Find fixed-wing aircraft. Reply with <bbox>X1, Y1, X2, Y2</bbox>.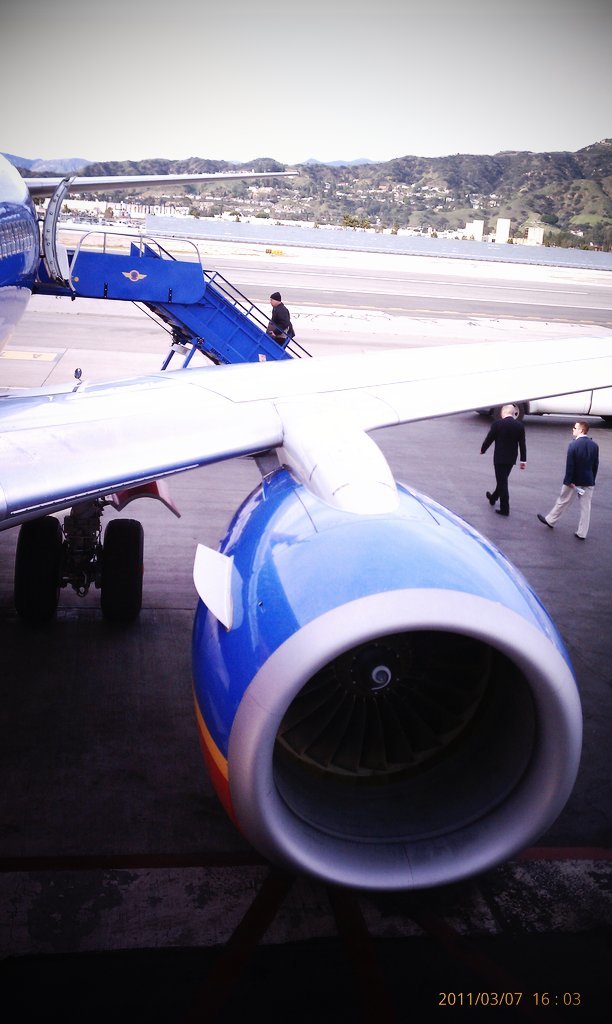
<bbox>0, 150, 607, 901</bbox>.
